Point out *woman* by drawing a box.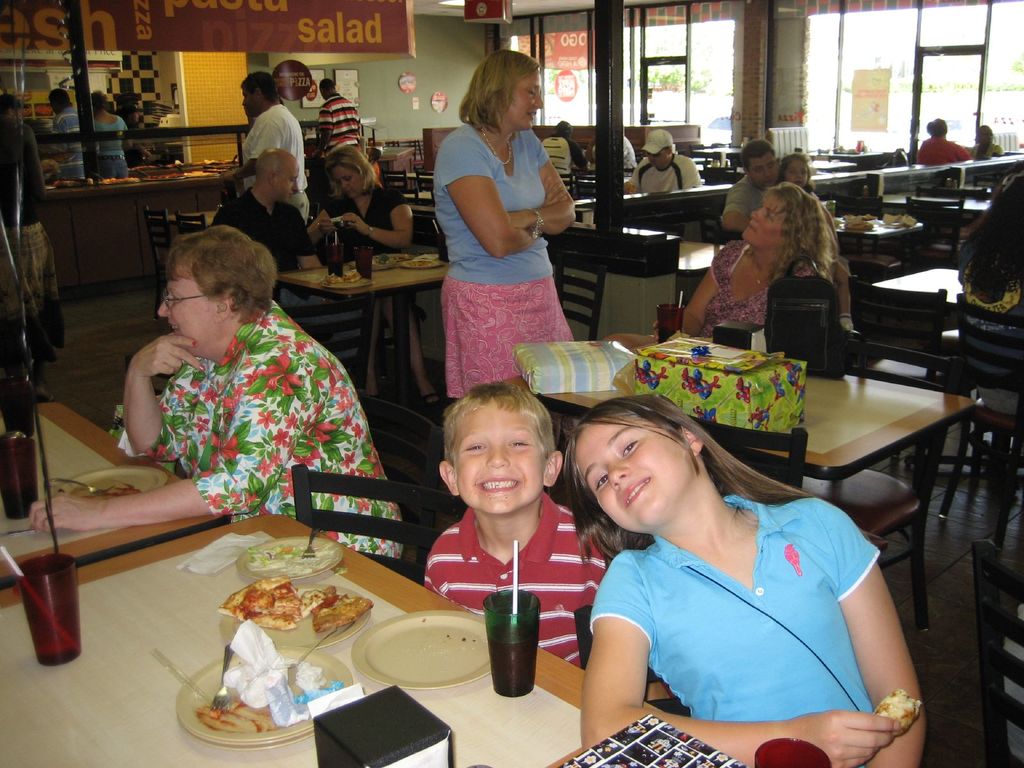
{"x1": 35, "y1": 228, "x2": 413, "y2": 572}.
